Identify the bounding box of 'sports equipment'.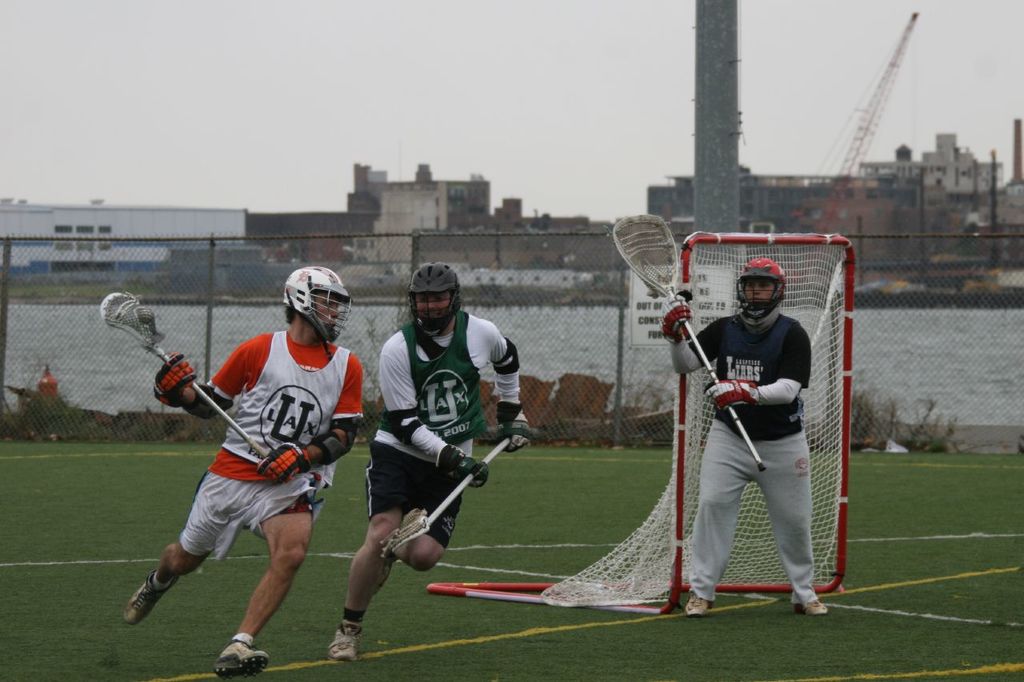
(left=702, top=375, right=759, bottom=417).
